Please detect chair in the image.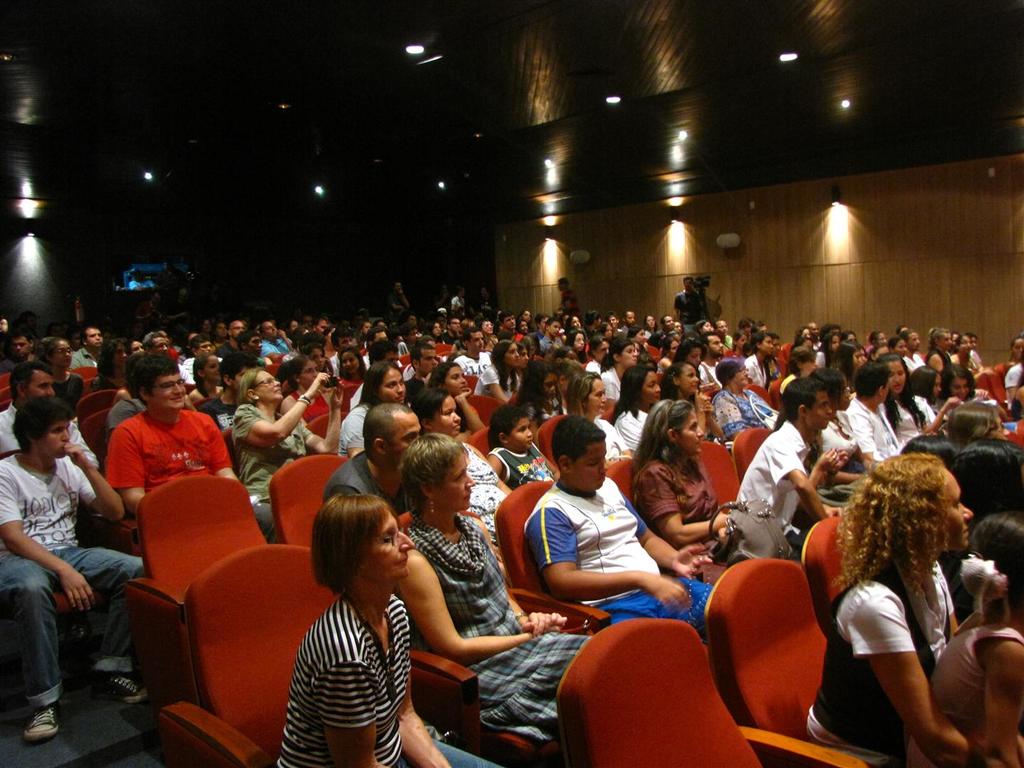
730, 425, 767, 481.
